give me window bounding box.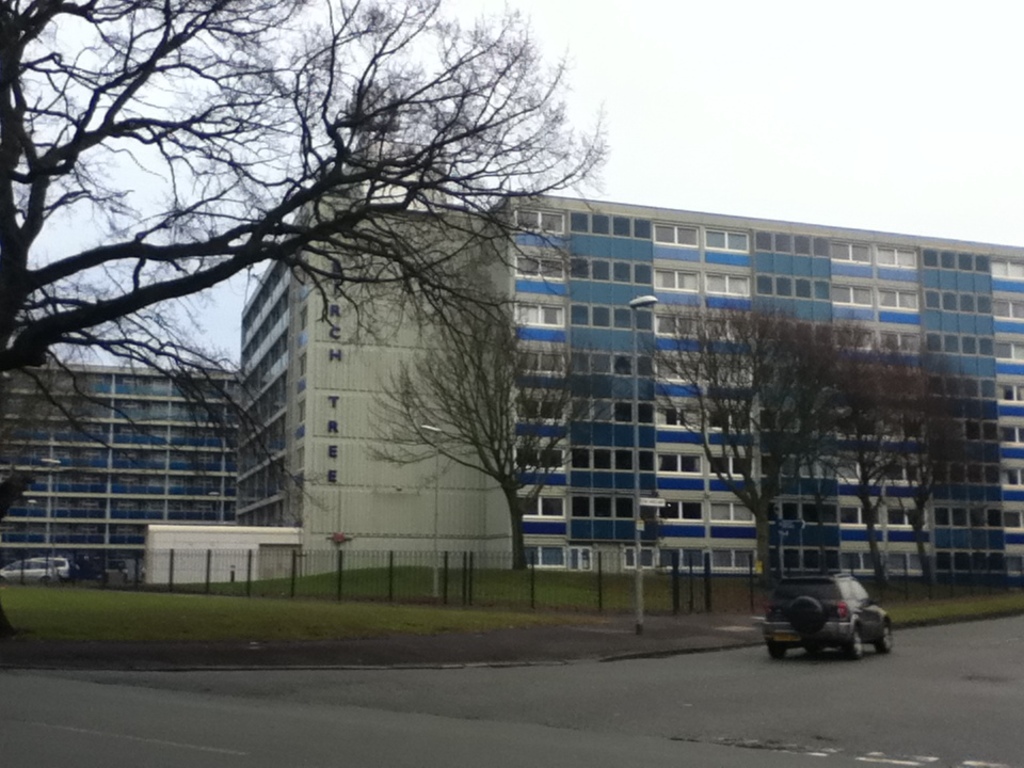
x1=831 y1=282 x2=923 y2=311.
